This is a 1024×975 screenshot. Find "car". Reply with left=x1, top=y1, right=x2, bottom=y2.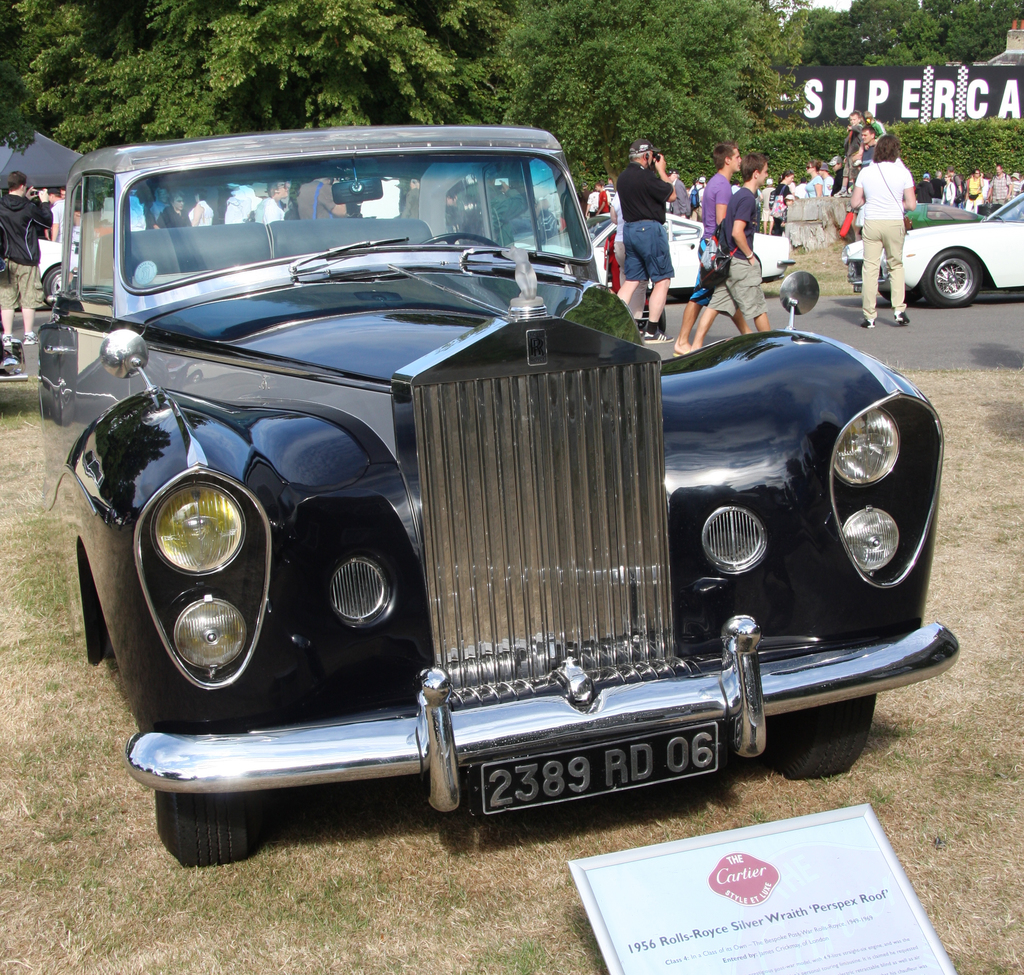
left=36, top=229, right=86, bottom=311.
